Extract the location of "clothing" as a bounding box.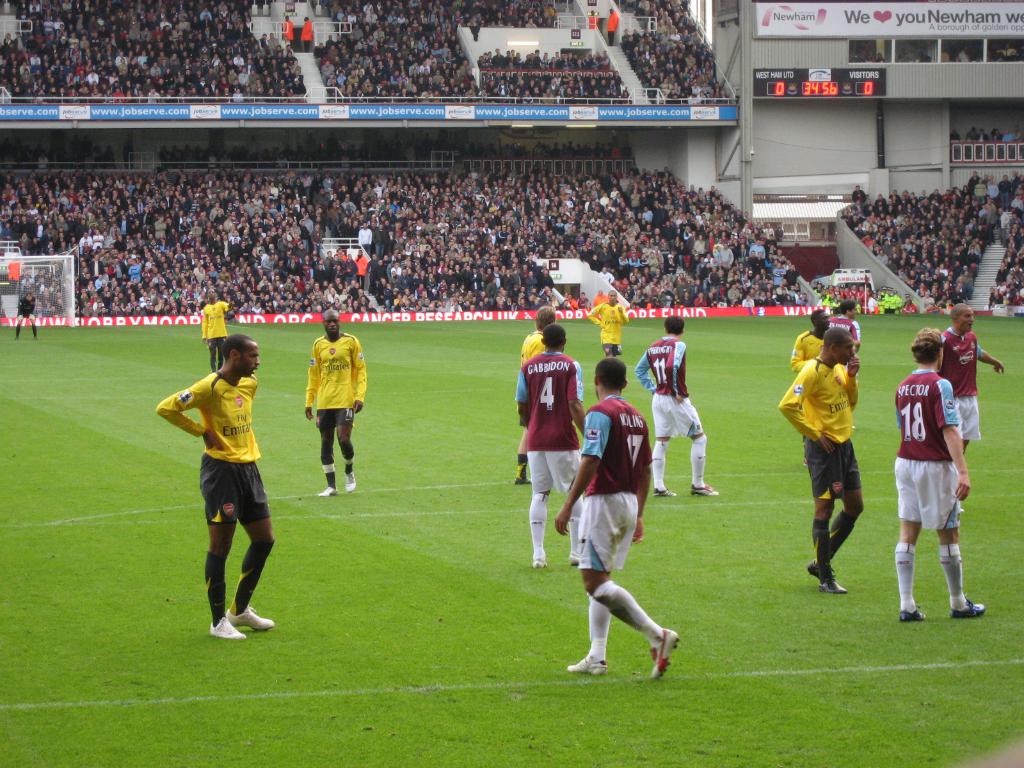
pyautogui.locateOnScreen(514, 349, 589, 487).
